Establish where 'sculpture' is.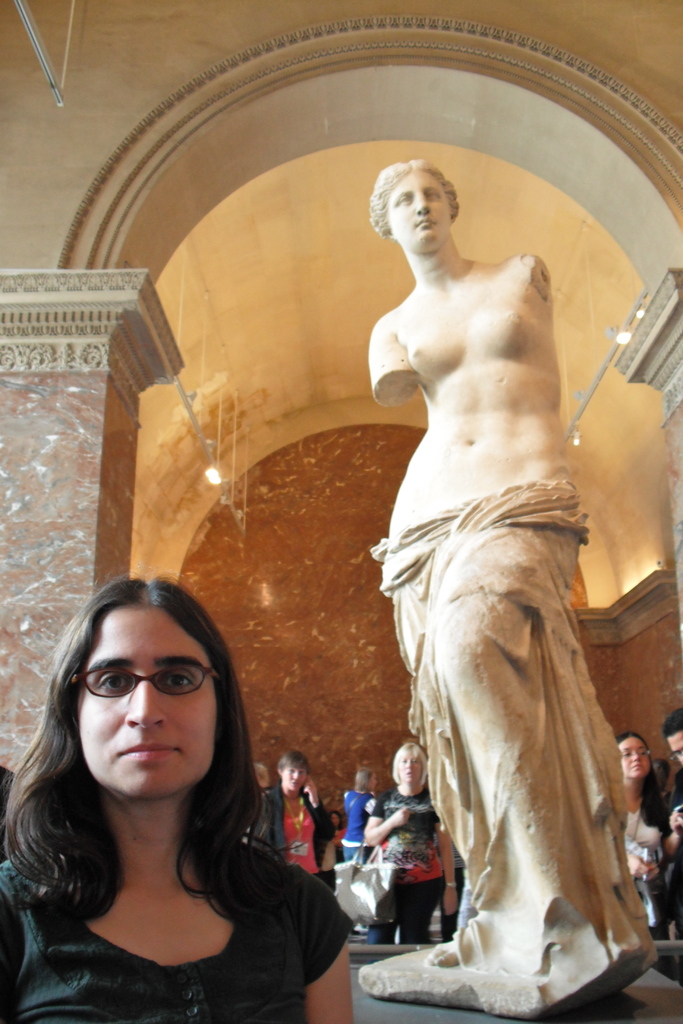
Established at crop(365, 125, 648, 1023).
